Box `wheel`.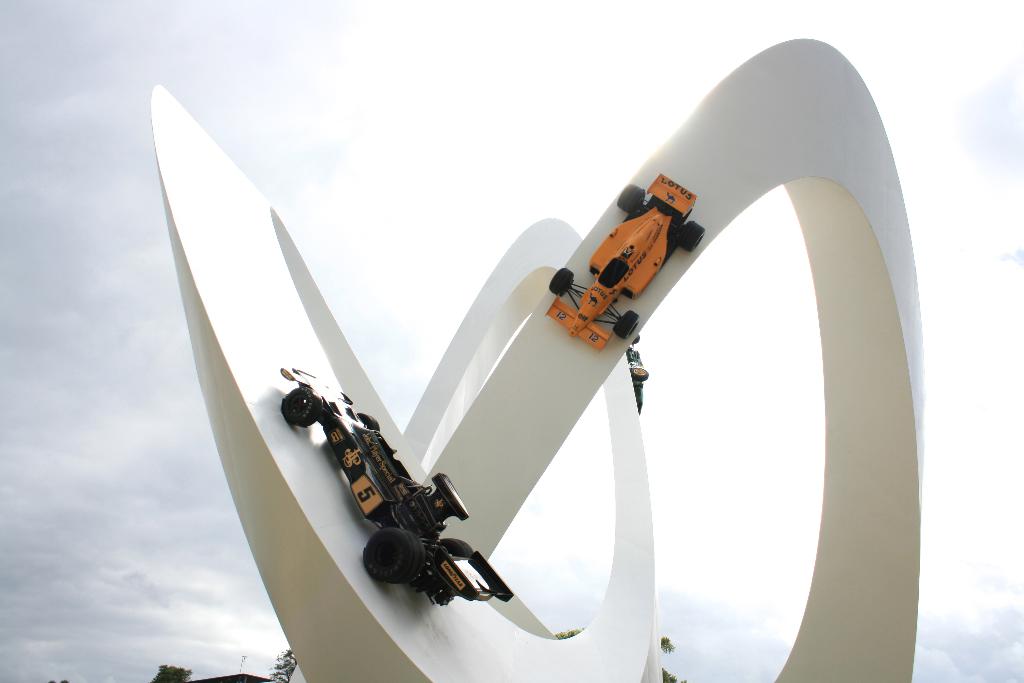
bbox(359, 521, 424, 586).
